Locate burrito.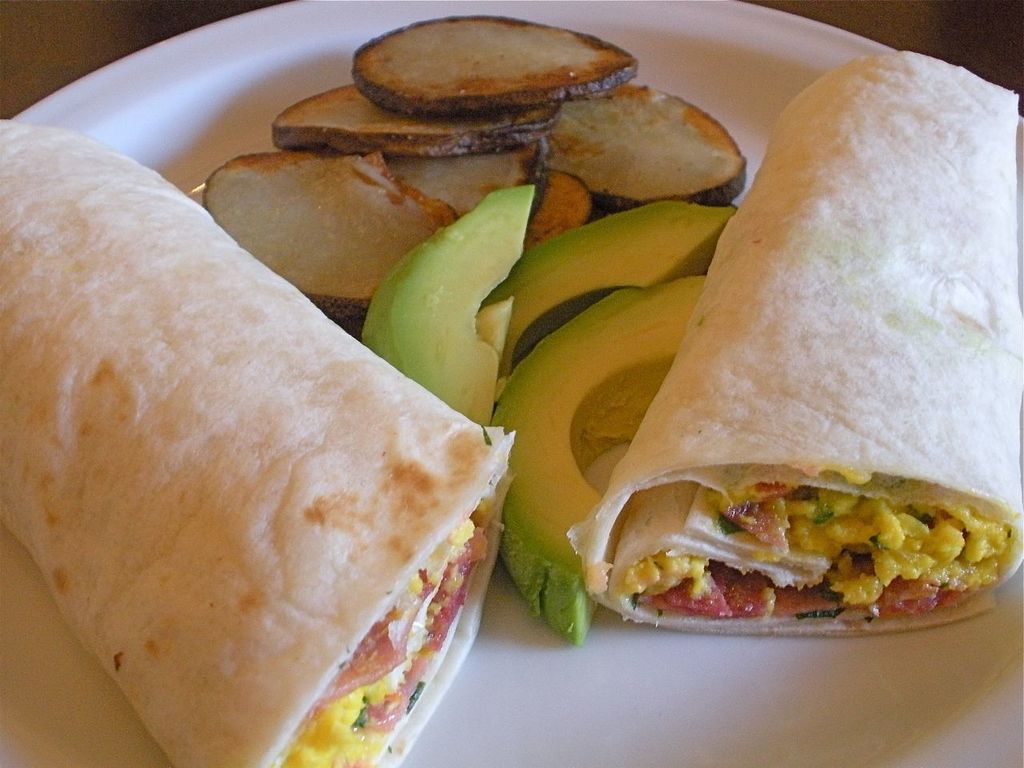
Bounding box: detection(563, 50, 1023, 622).
